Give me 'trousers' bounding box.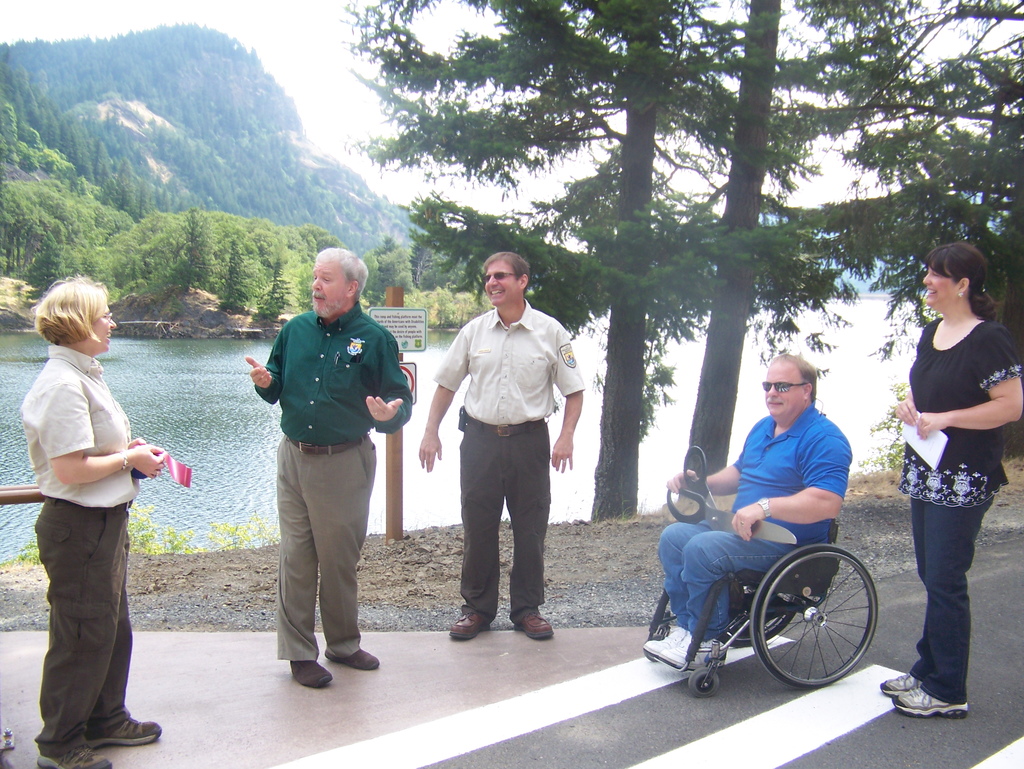
l=28, t=489, r=148, b=751.
